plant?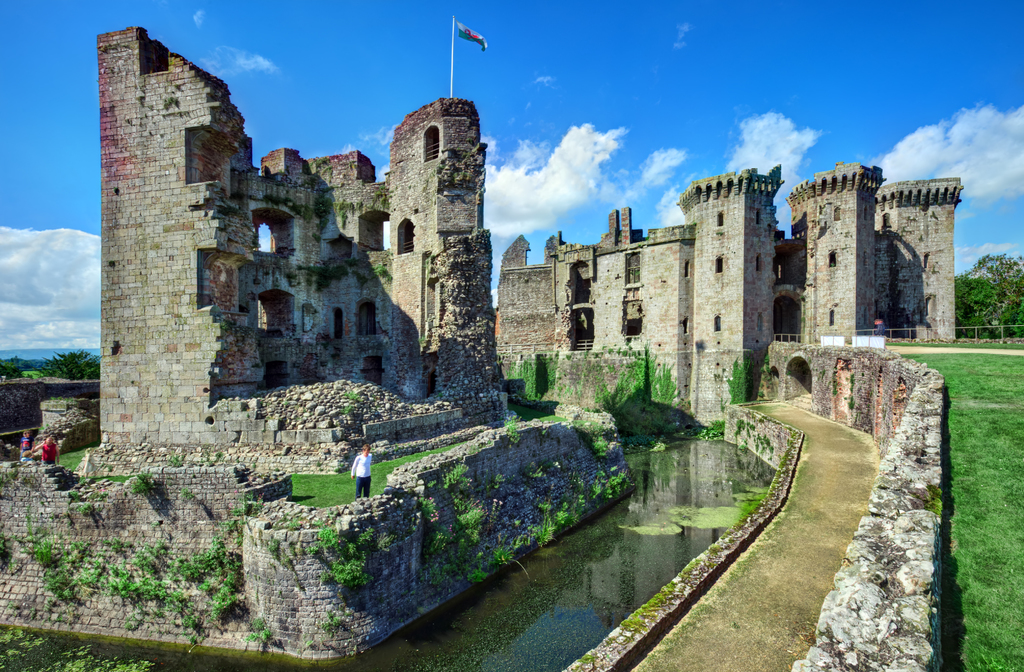
[x1=307, y1=636, x2=320, y2=649]
